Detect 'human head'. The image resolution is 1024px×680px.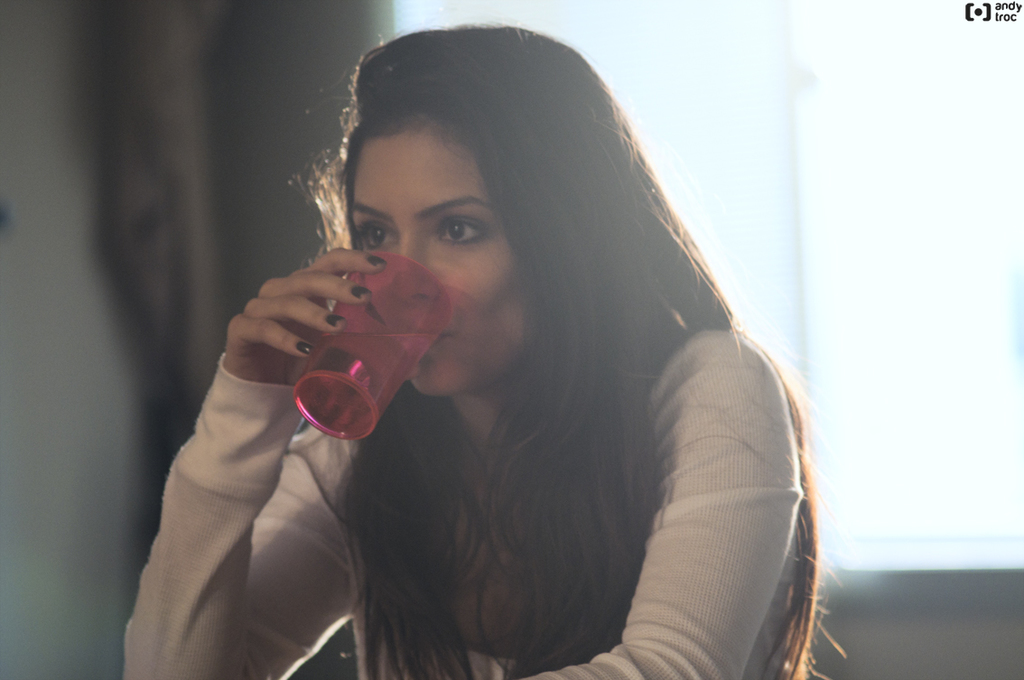
{"left": 297, "top": 22, "right": 697, "bottom": 394}.
